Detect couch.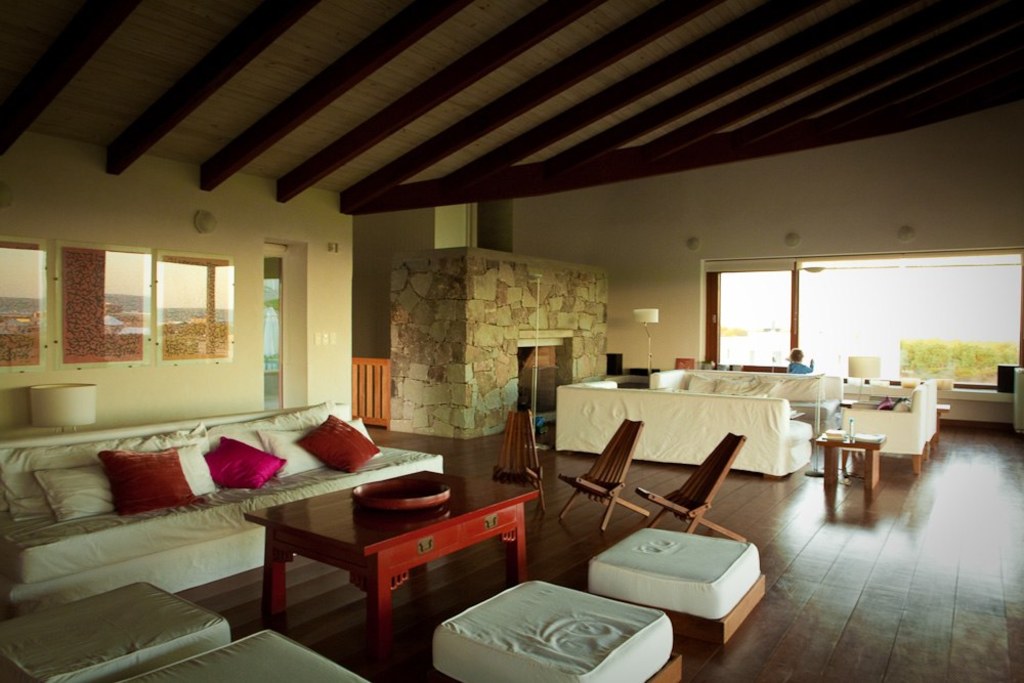
Detected at detection(653, 376, 849, 411).
